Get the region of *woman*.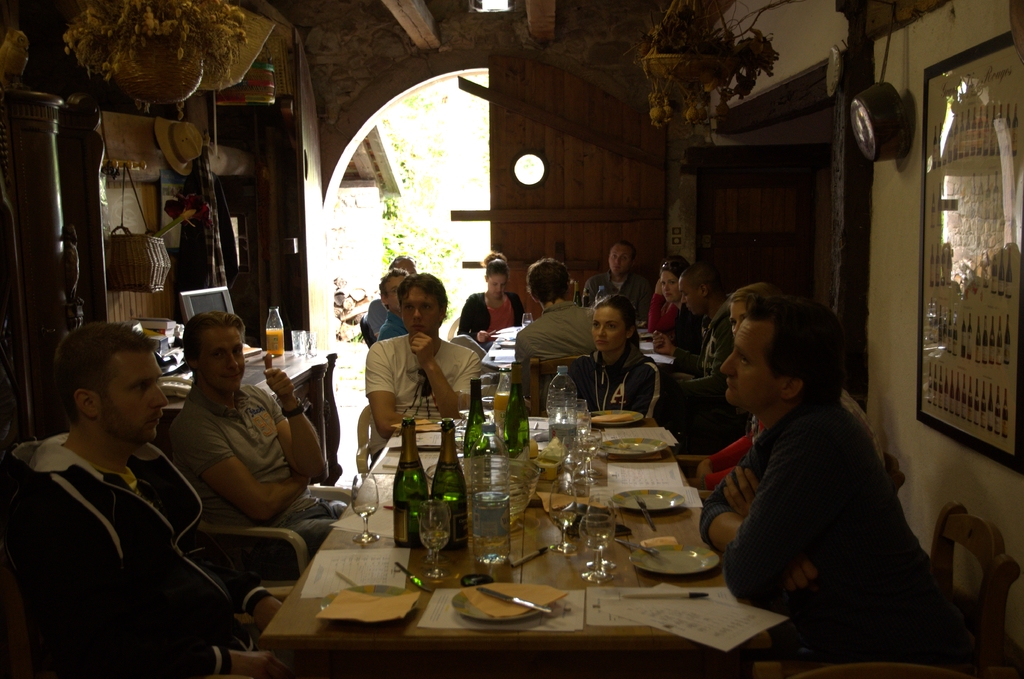
456:251:527:350.
